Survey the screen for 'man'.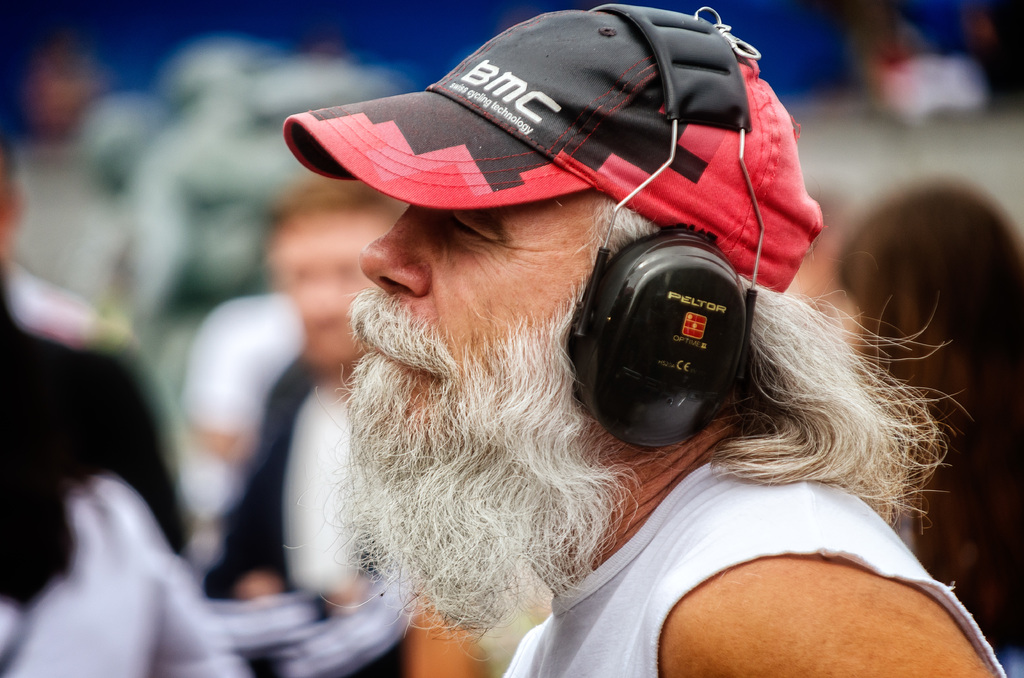
Survey found: locate(276, 3, 994, 677).
